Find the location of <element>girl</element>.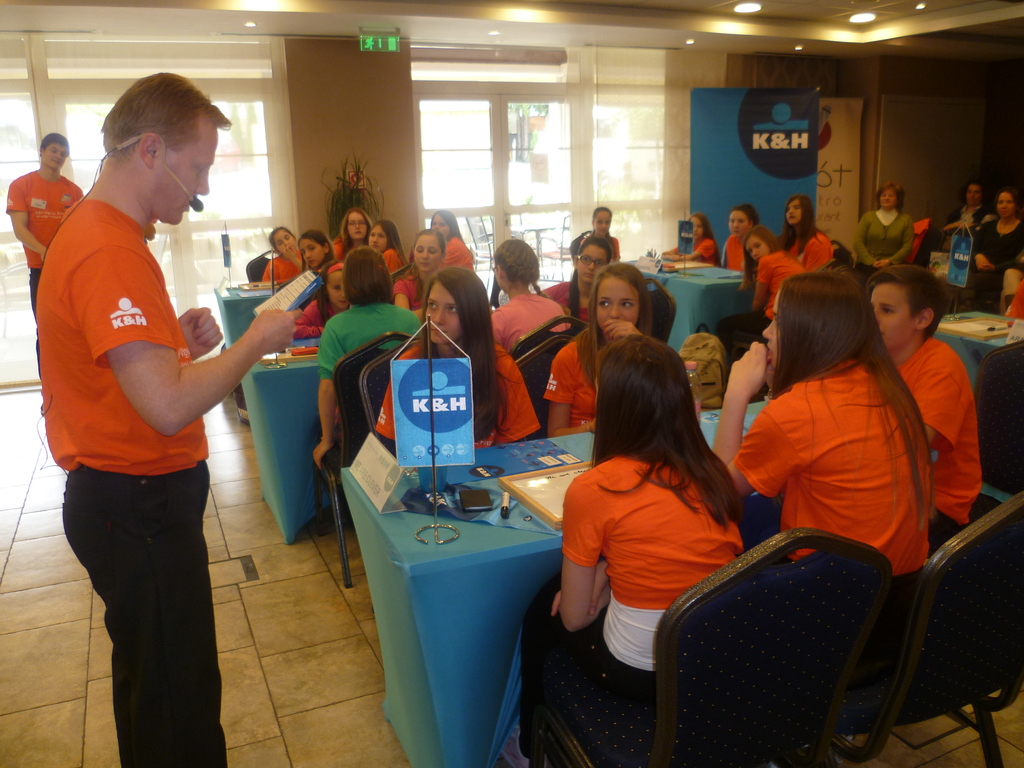
Location: box(312, 244, 423, 470).
